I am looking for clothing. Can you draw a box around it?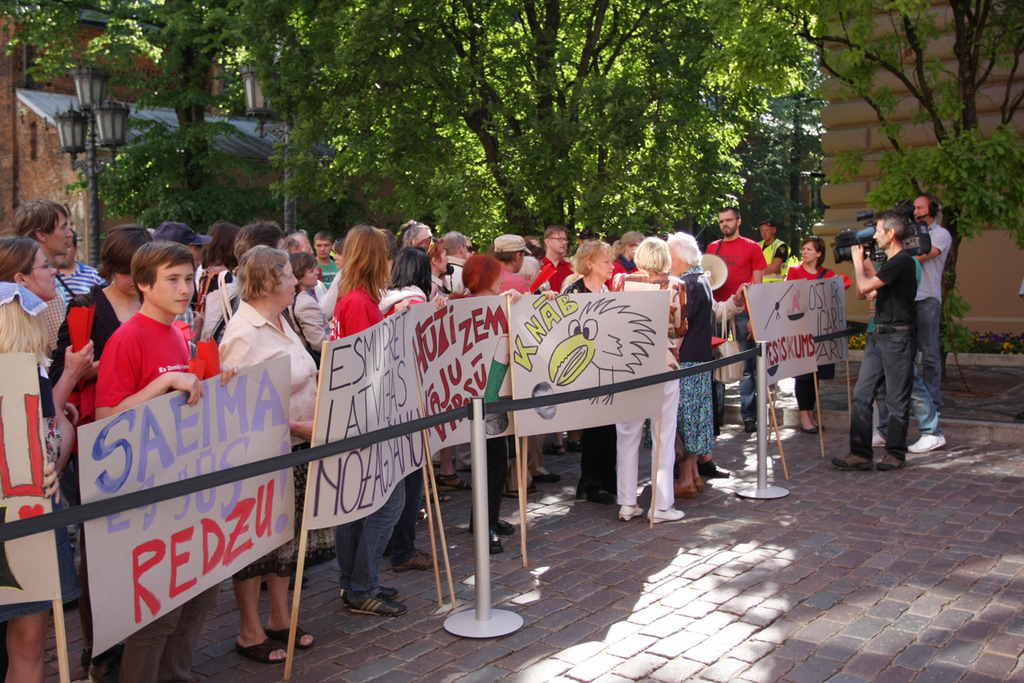
Sure, the bounding box is BBox(697, 228, 770, 405).
